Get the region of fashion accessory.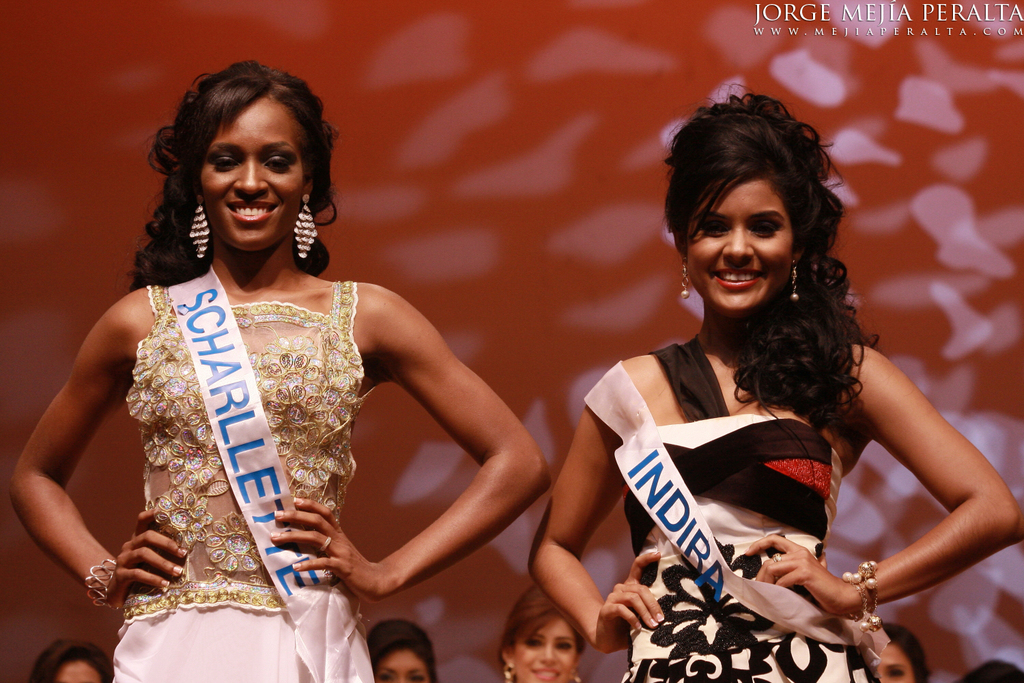
{"x1": 171, "y1": 268, "x2": 373, "y2": 682}.
